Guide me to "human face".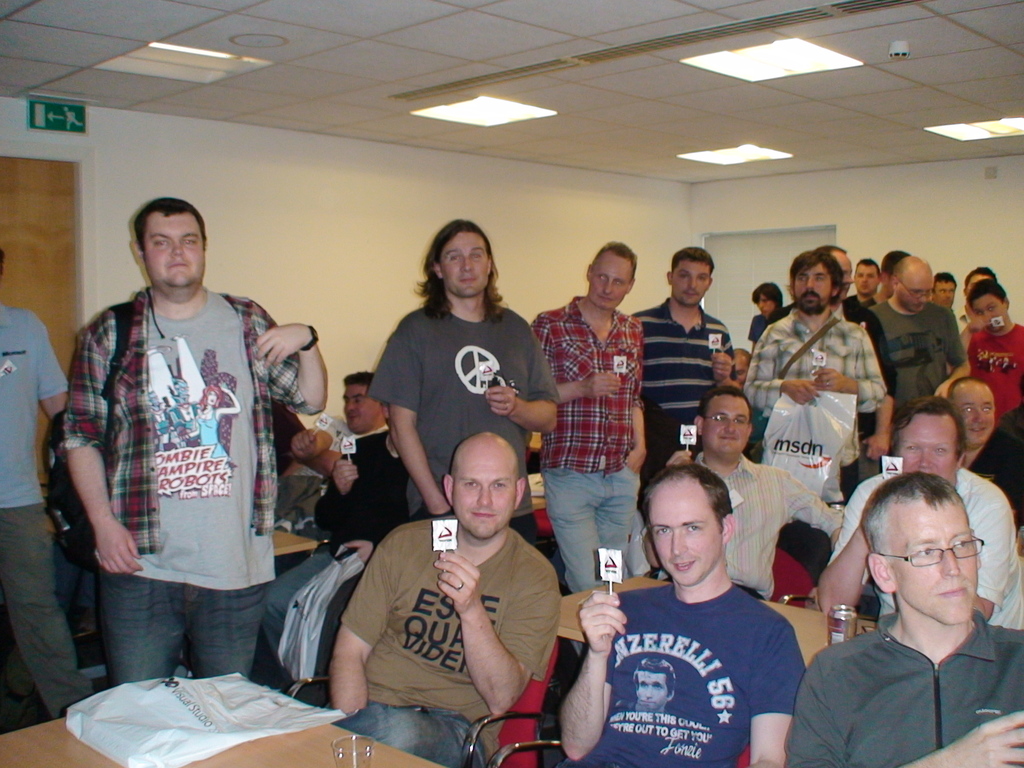
Guidance: 897:273:935:311.
